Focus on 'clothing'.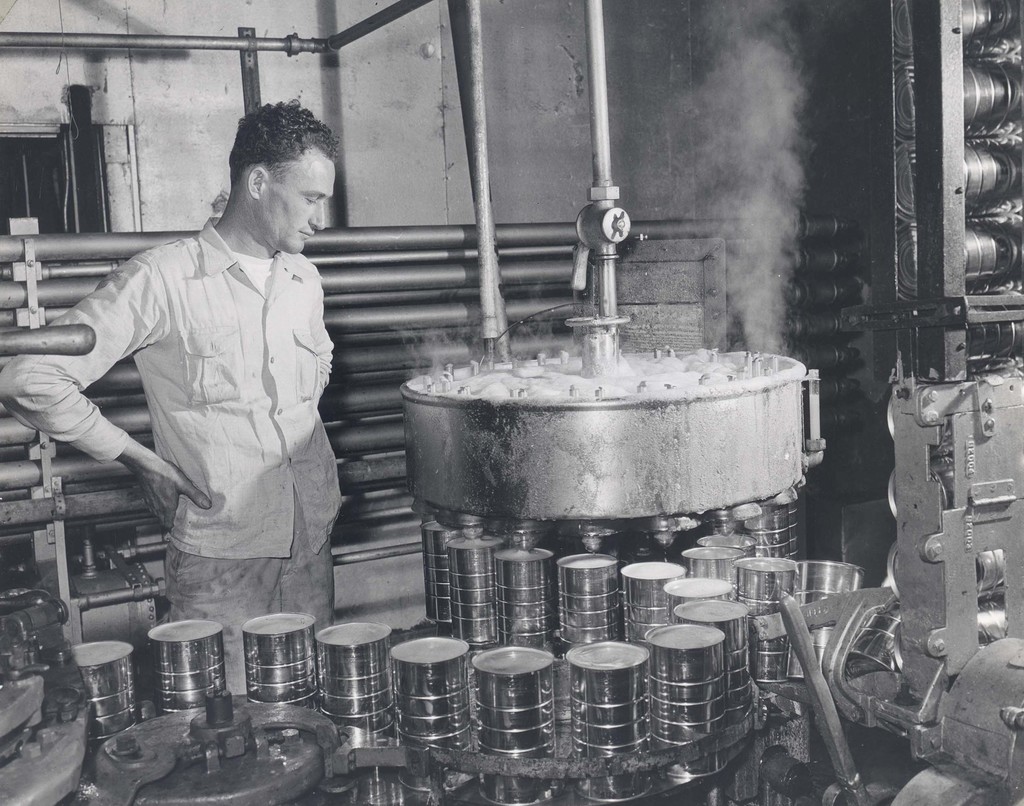
Focused at rect(0, 211, 346, 697).
